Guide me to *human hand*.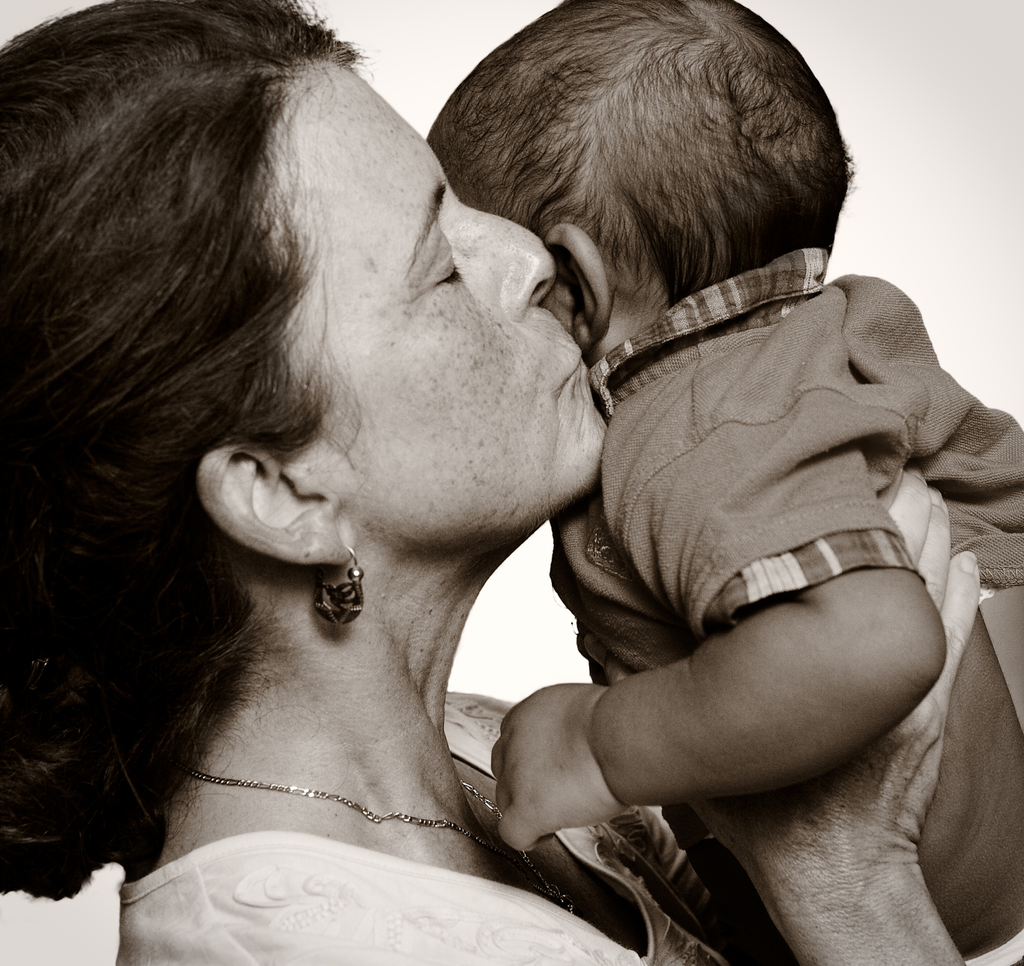
Guidance: bbox=[579, 466, 982, 874].
